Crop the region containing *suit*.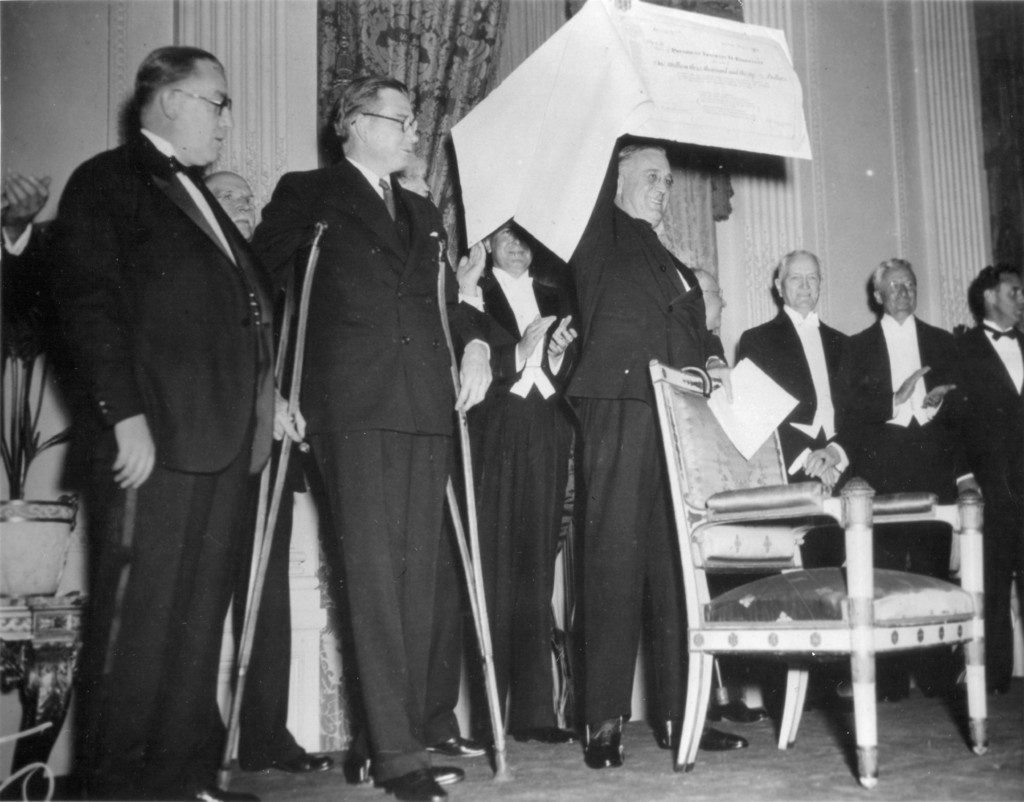
Crop region: (960, 314, 1023, 692).
